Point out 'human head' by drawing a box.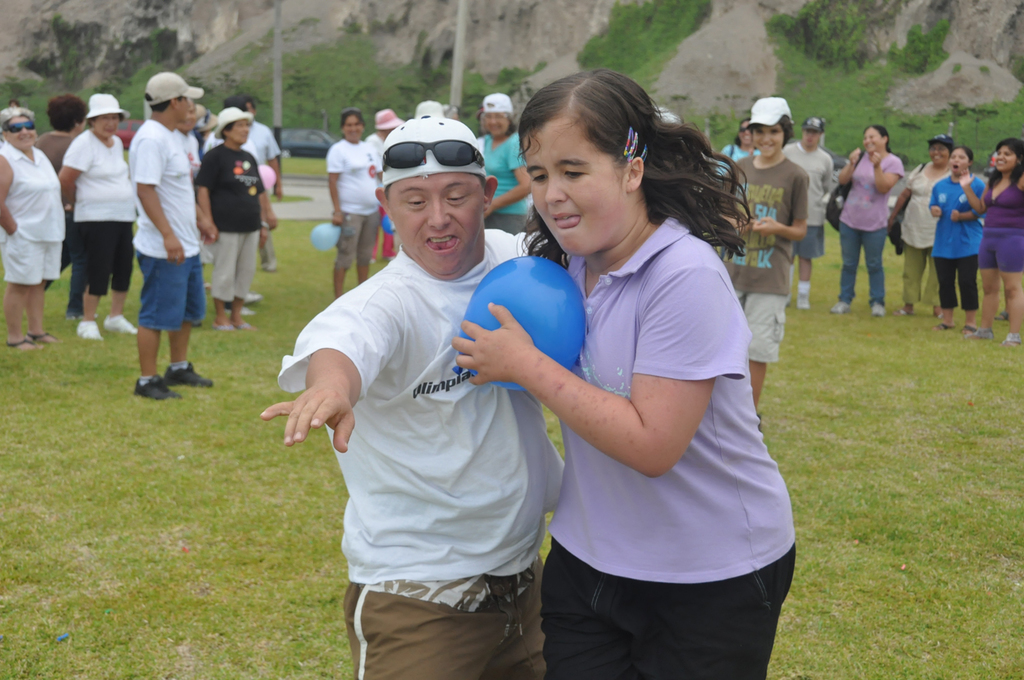
[left=997, top=140, right=1023, bottom=173].
